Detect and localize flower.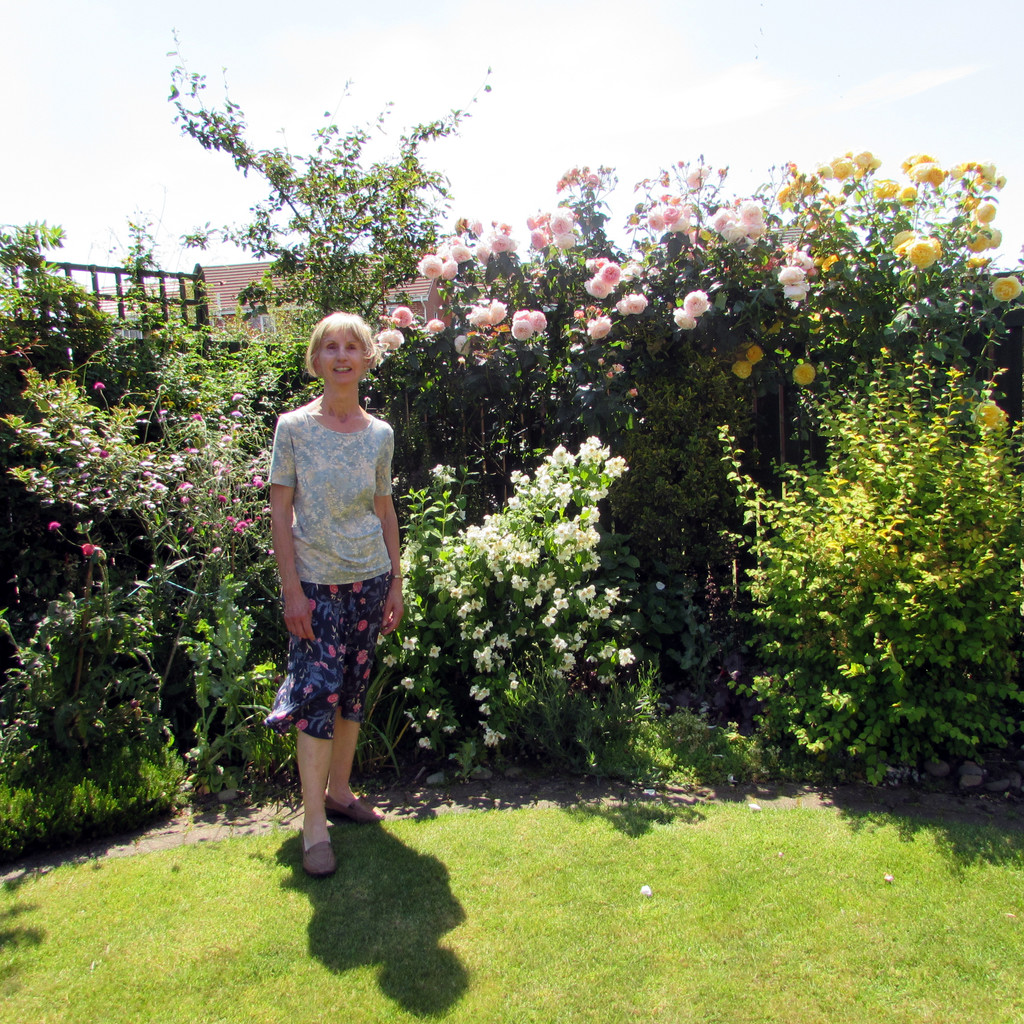
Localized at {"x1": 975, "y1": 400, "x2": 1009, "y2": 426}.
